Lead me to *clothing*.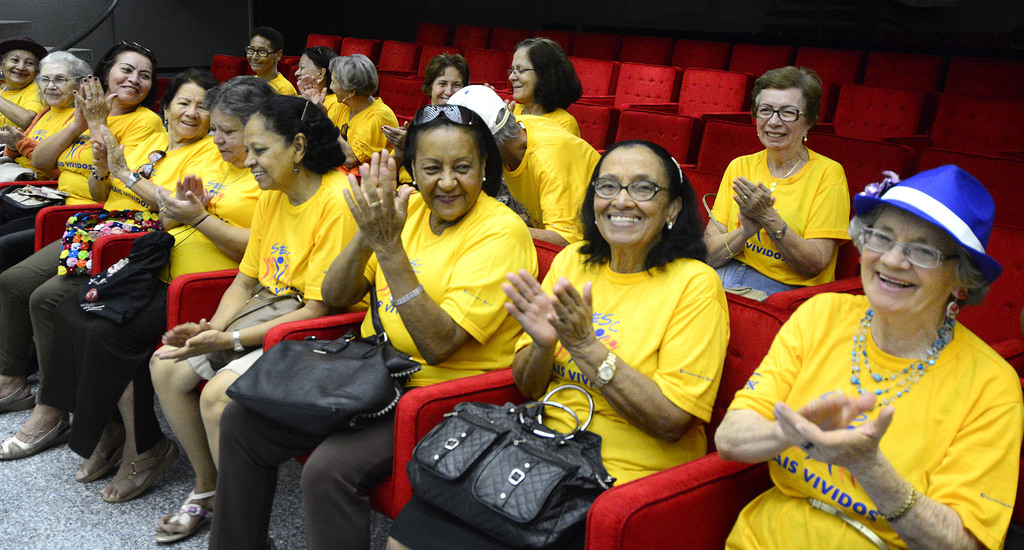
Lead to bbox=[0, 96, 83, 196].
